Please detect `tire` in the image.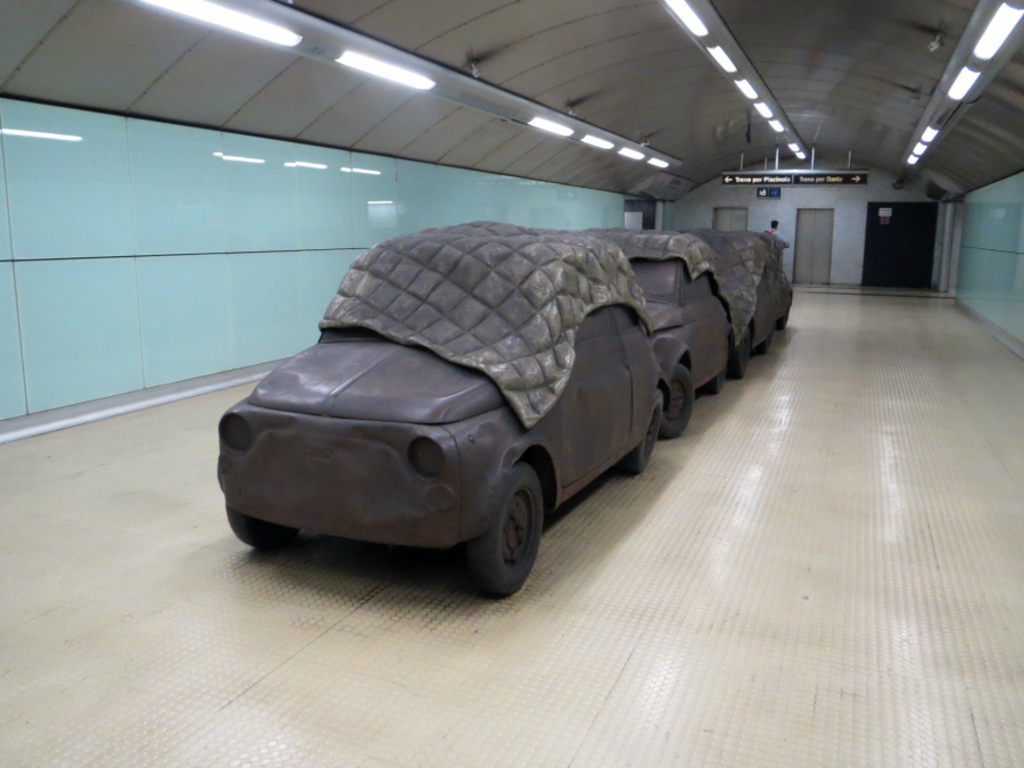
bbox=(621, 389, 667, 478).
